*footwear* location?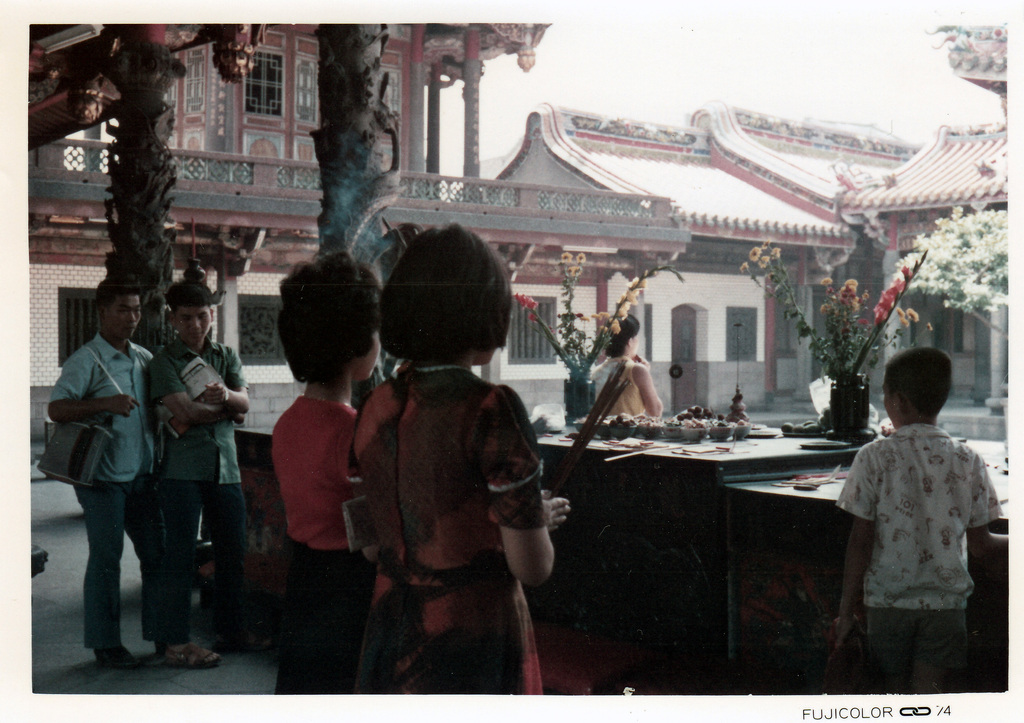
{"x1": 93, "y1": 644, "x2": 146, "y2": 673}
